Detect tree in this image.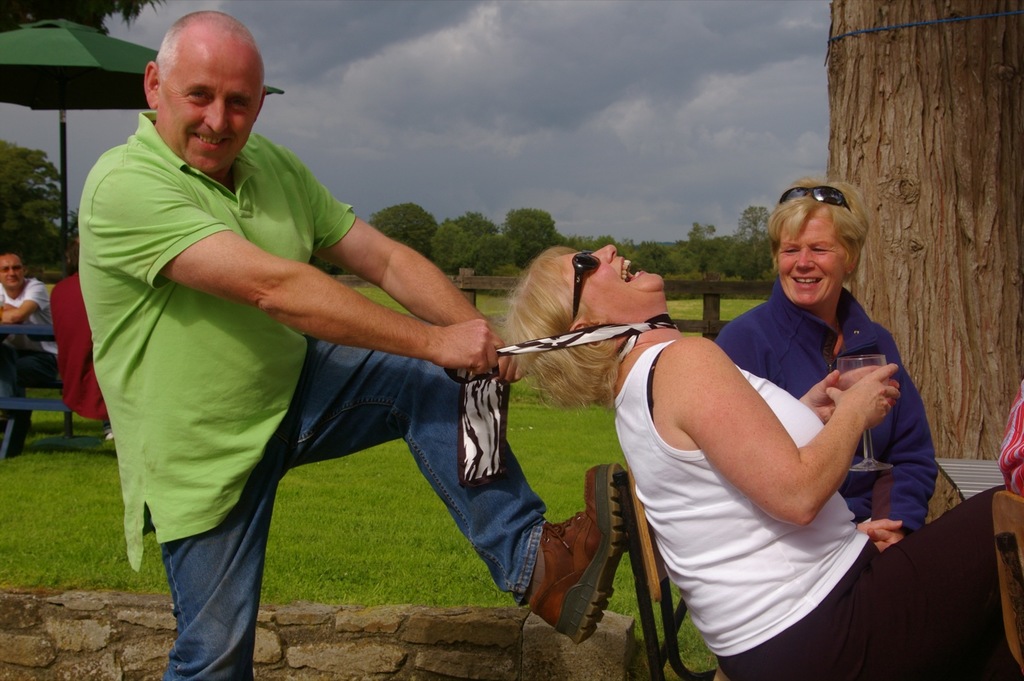
Detection: (376,200,437,263).
